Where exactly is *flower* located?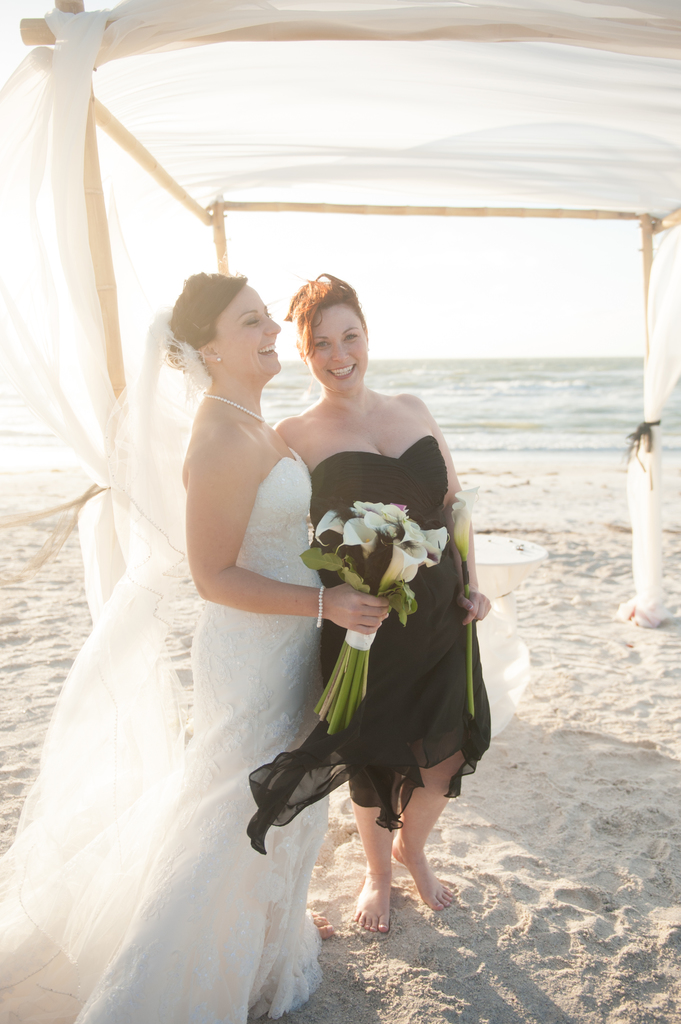
Its bounding box is (374, 536, 428, 593).
